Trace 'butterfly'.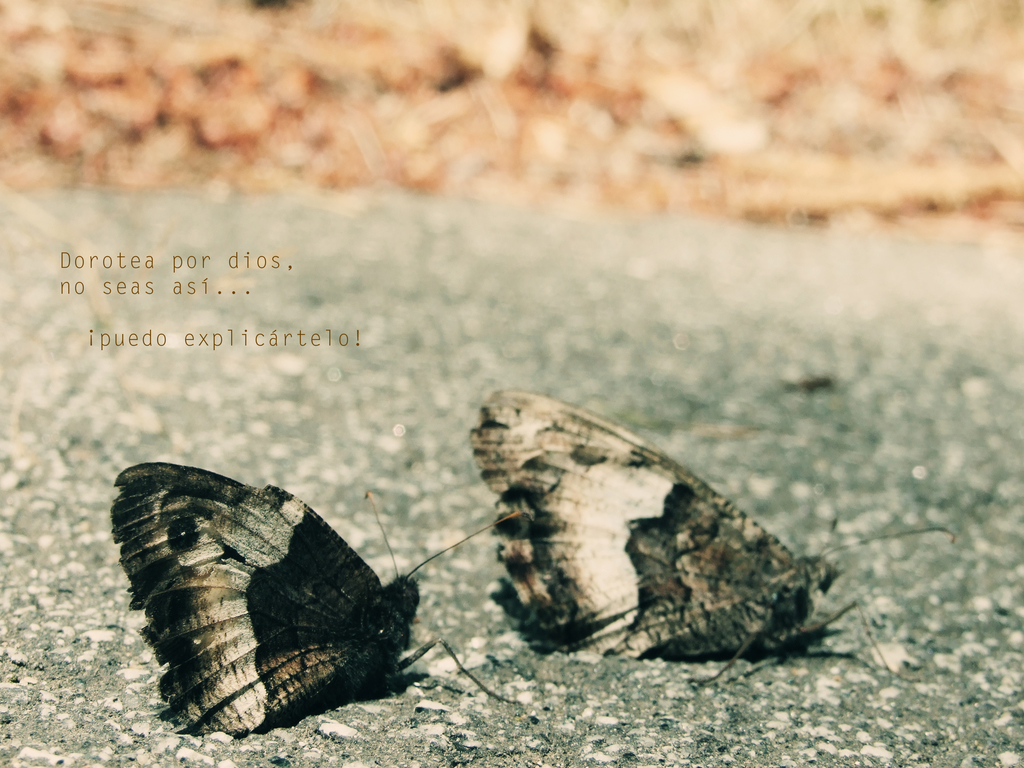
Traced to region(105, 454, 545, 742).
